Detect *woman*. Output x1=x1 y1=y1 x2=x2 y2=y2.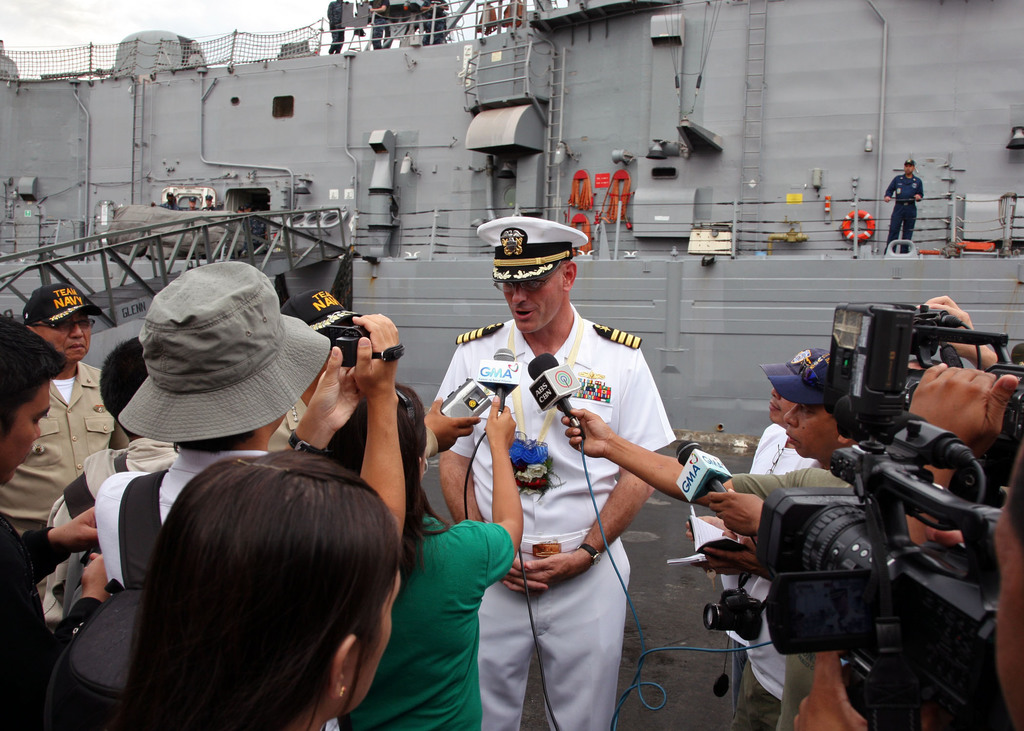
x1=320 y1=371 x2=529 y2=730.
